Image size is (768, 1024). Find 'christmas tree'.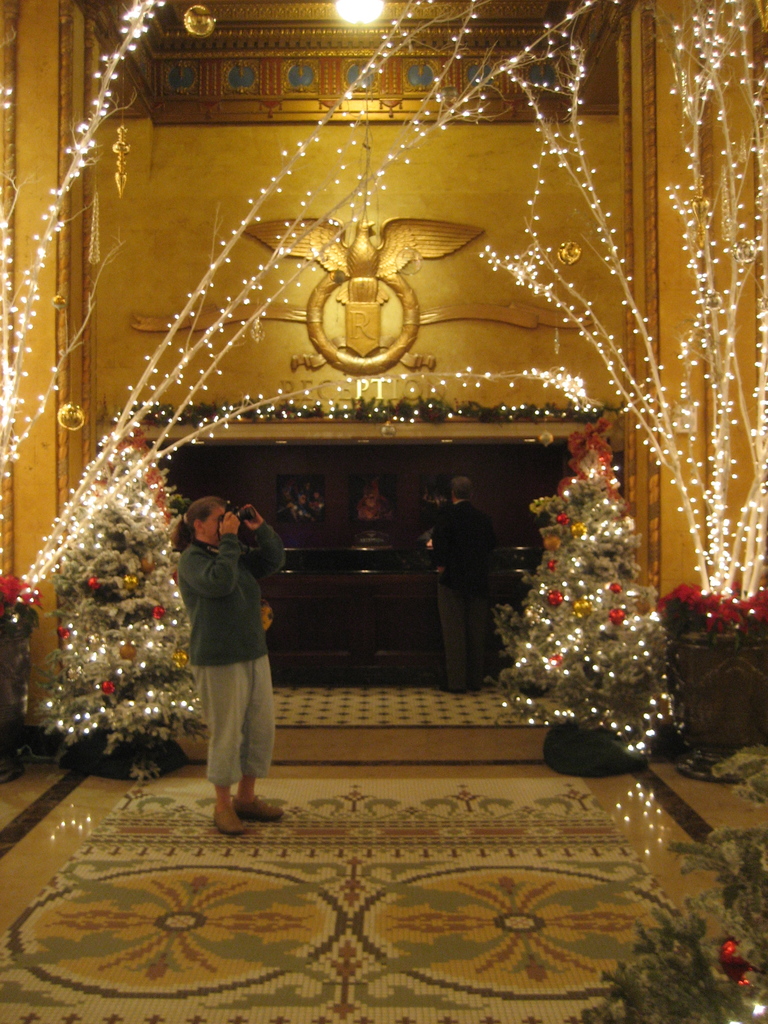
left=35, top=428, right=214, bottom=772.
